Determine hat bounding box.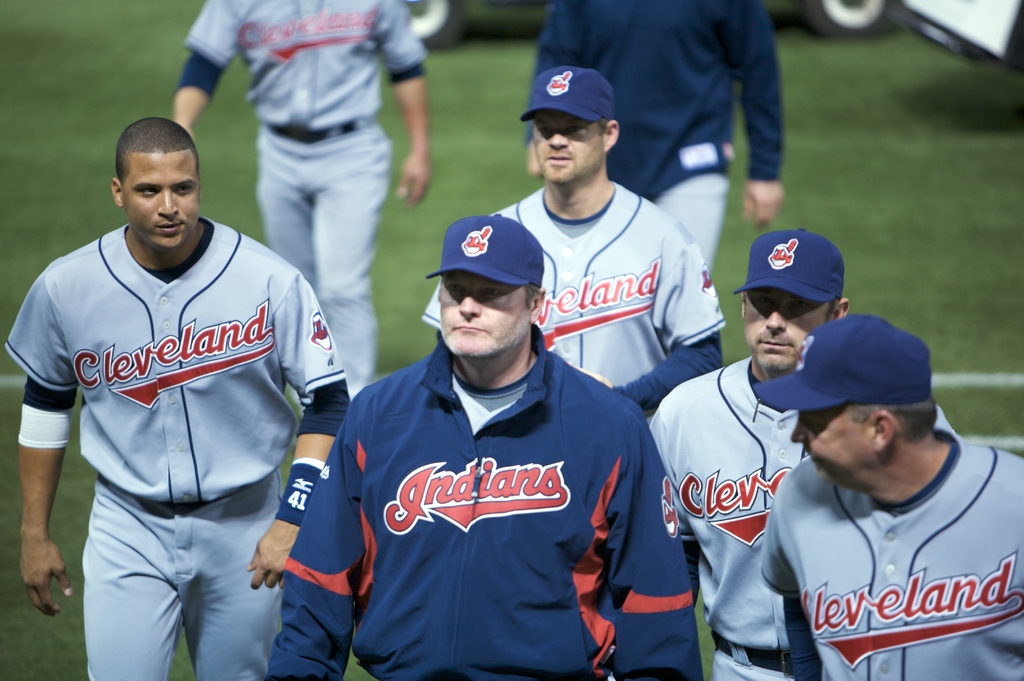
Determined: pyautogui.locateOnScreen(520, 66, 614, 125).
